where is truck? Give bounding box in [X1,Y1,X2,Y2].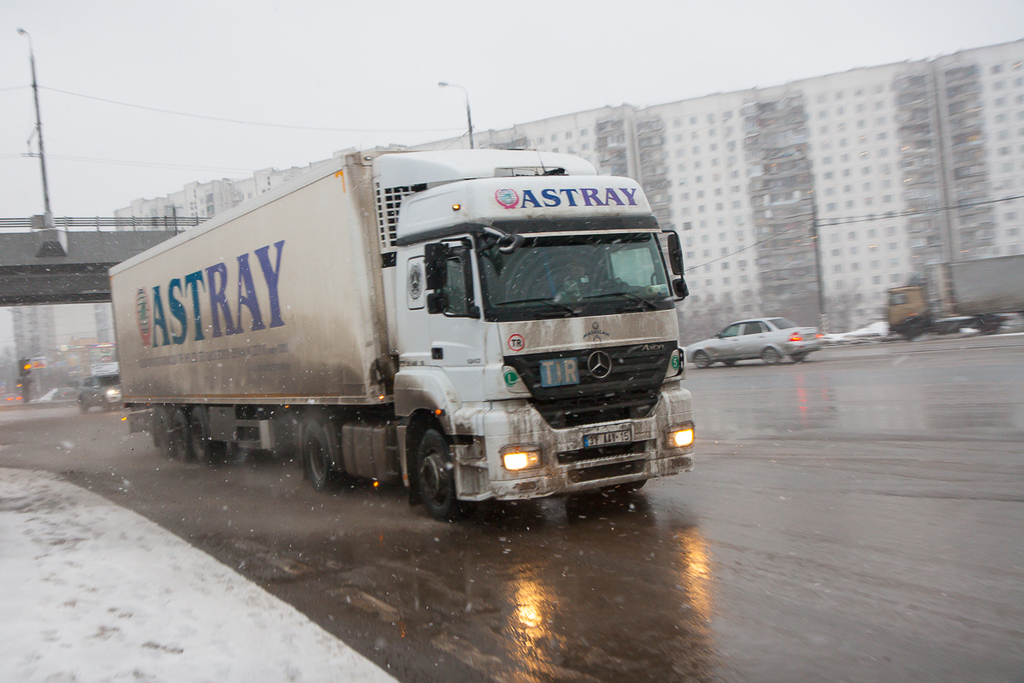
[112,116,690,523].
